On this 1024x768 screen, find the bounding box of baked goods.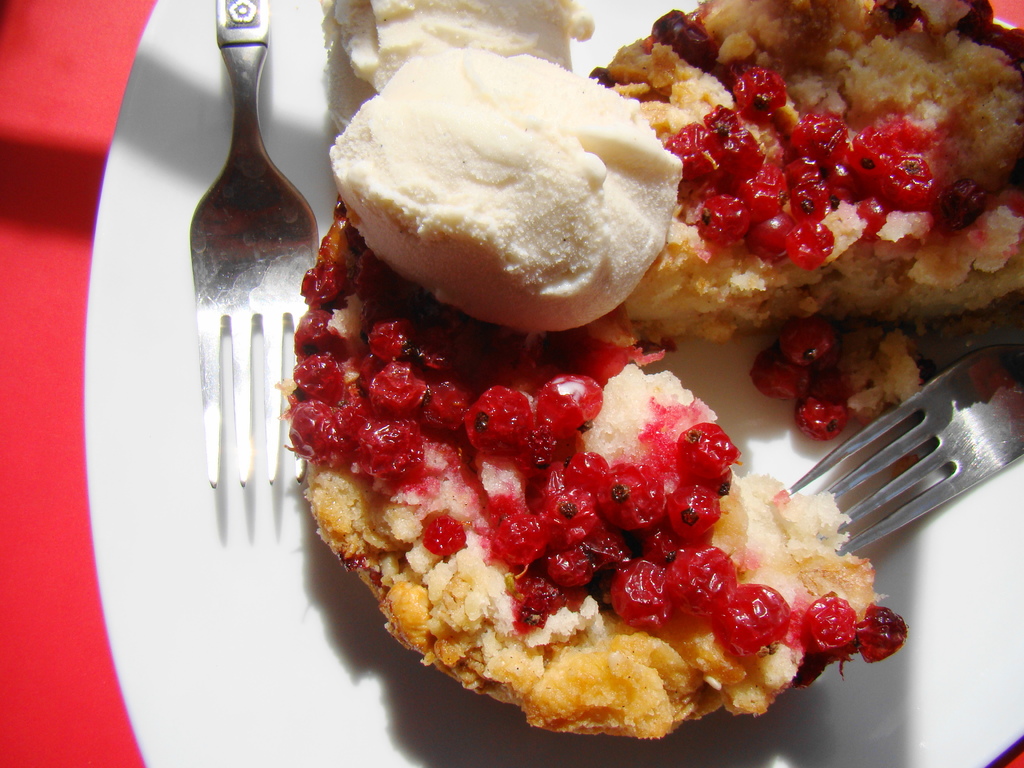
Bounding box: Rect(599, 0, 1023, 340).
